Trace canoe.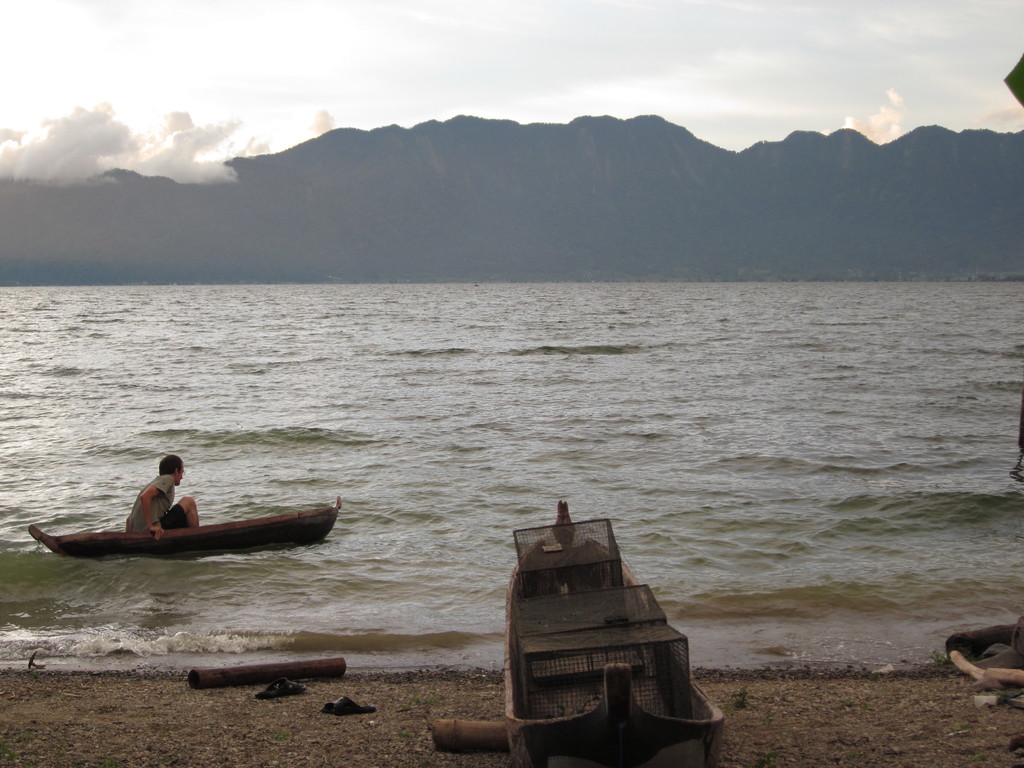
Traced to [left=47, top=493, right=324, bottom=583].
